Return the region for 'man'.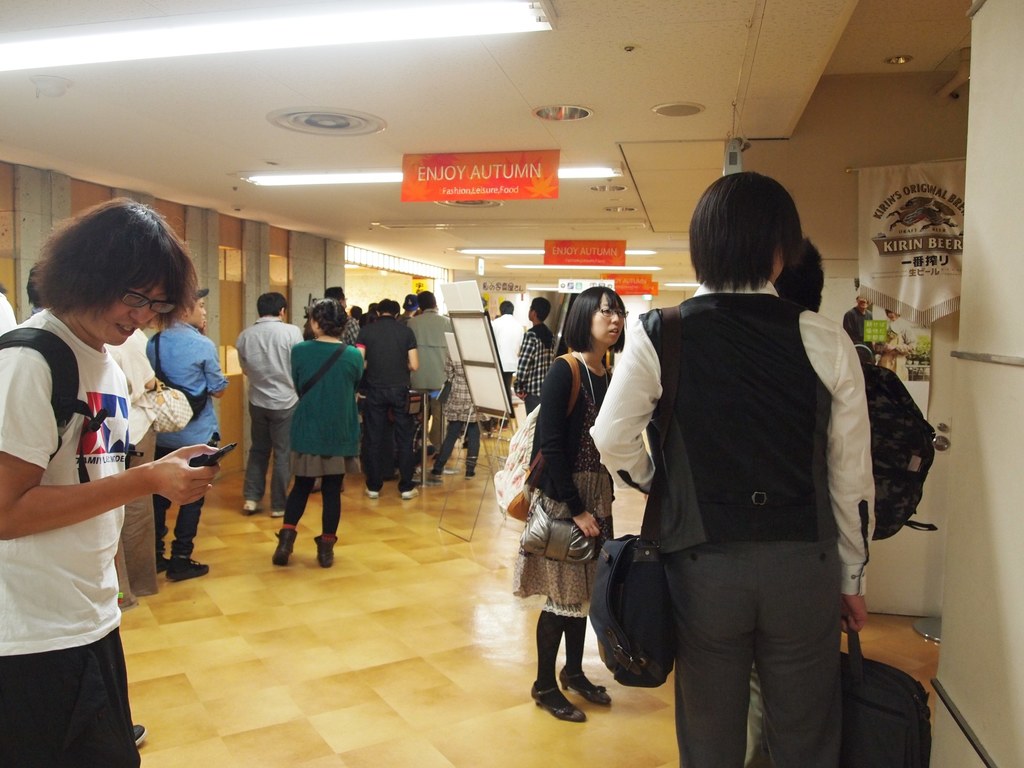
(left=843, top=296, right=874, bottom=353).
